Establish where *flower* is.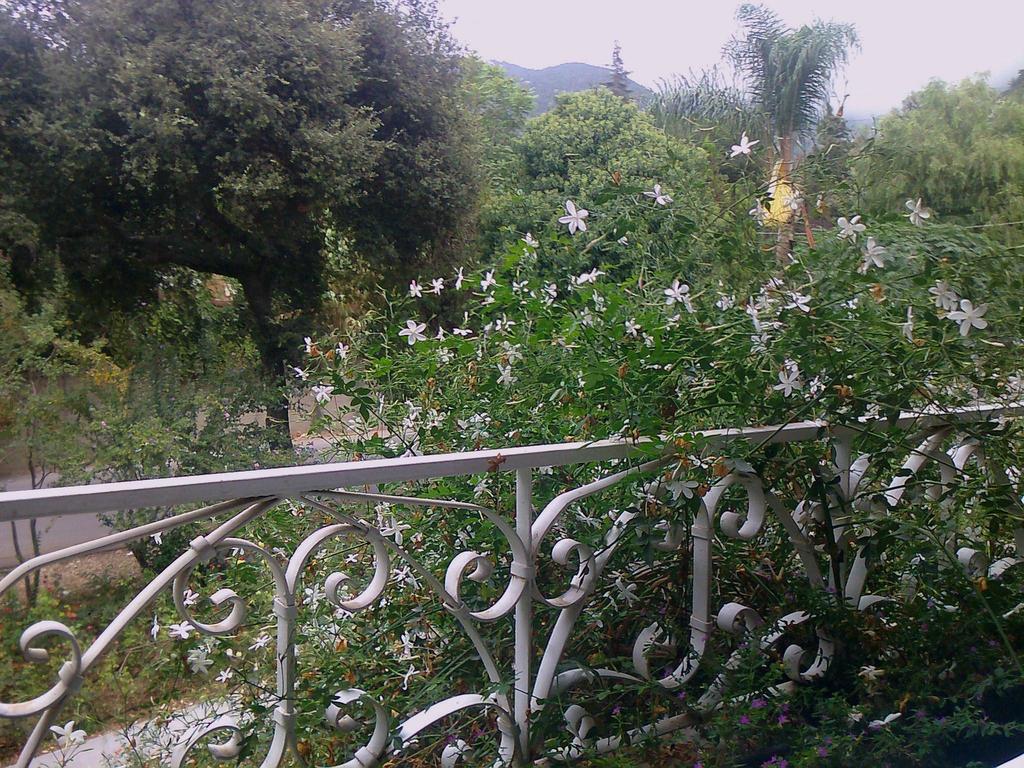
Established at locate(479, 268, 495, 292).
